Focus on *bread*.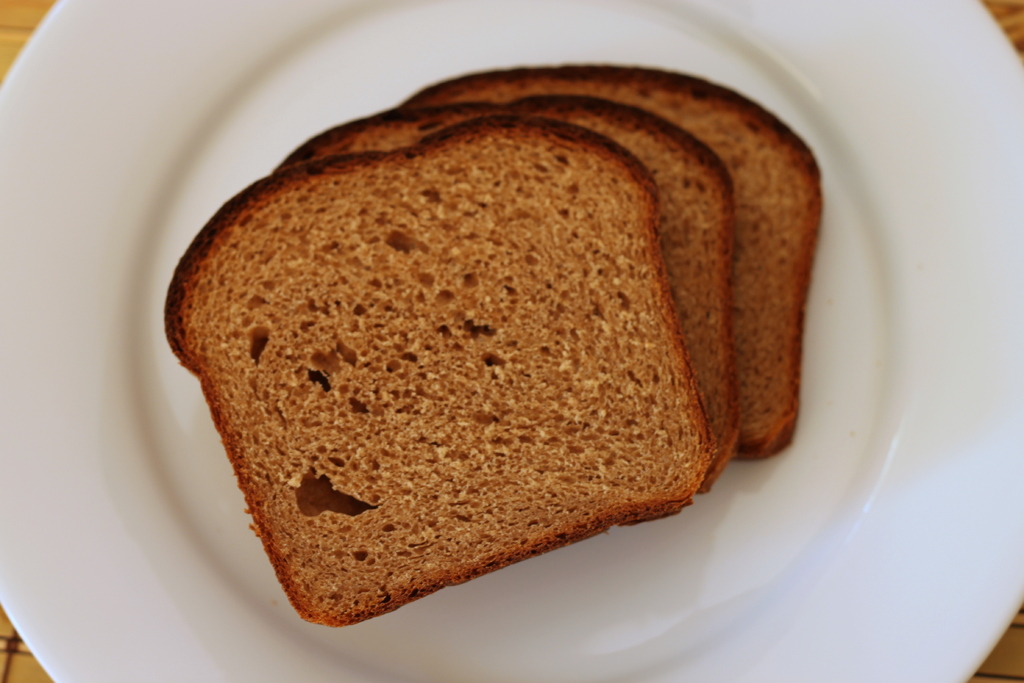
Focused at rect(273, 92, 730, 495).
